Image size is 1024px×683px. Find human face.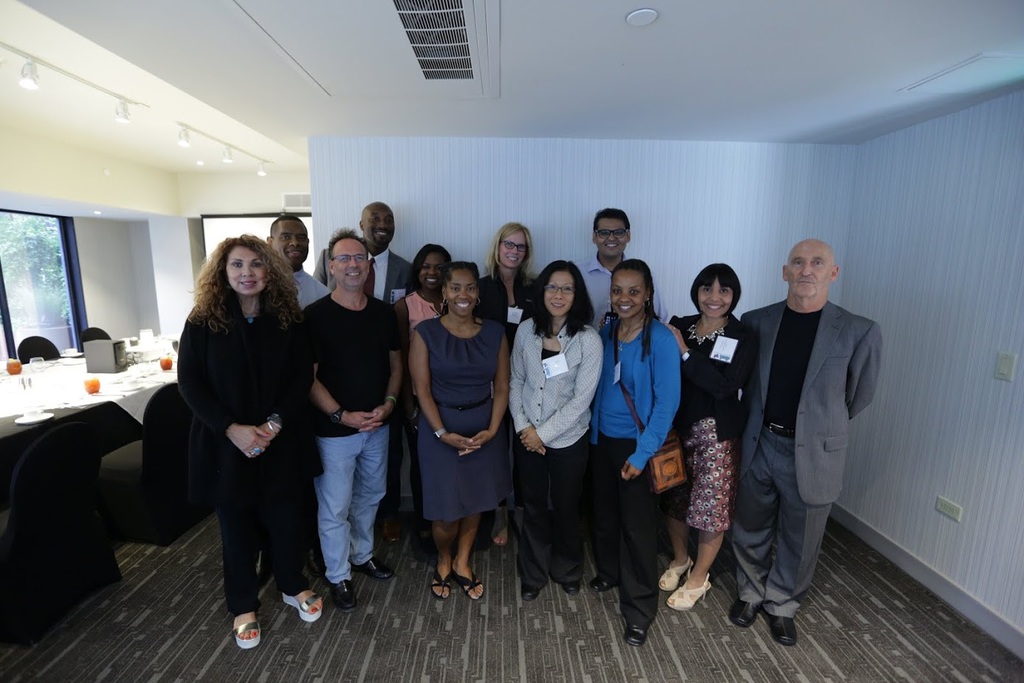
610,269,647,319.
